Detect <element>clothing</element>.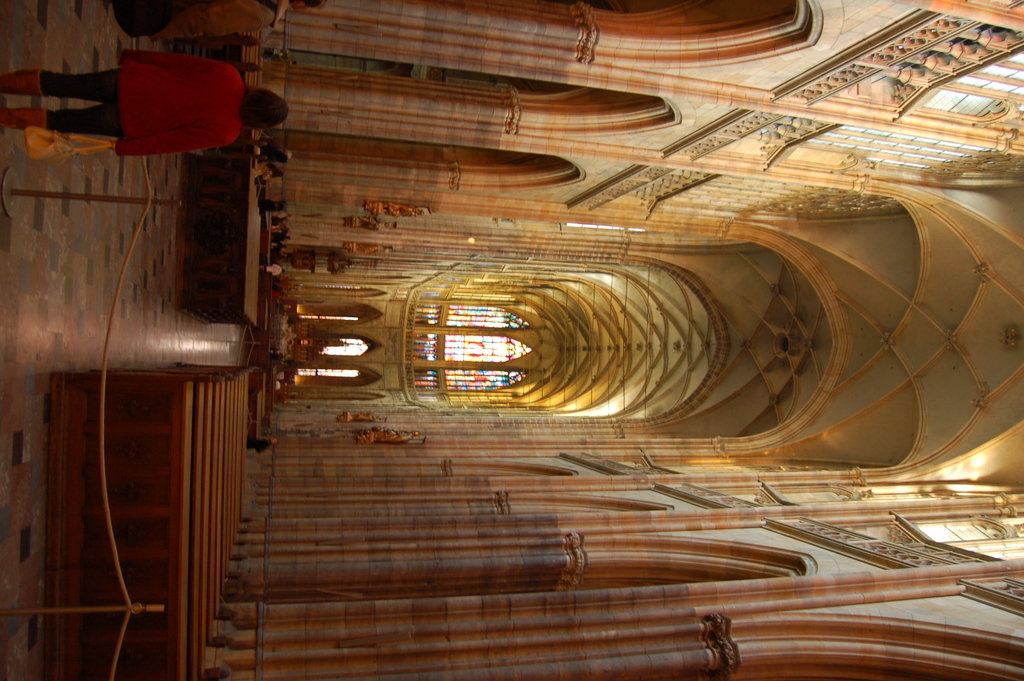
Detected at select_region(81, 47, 246, 155).
